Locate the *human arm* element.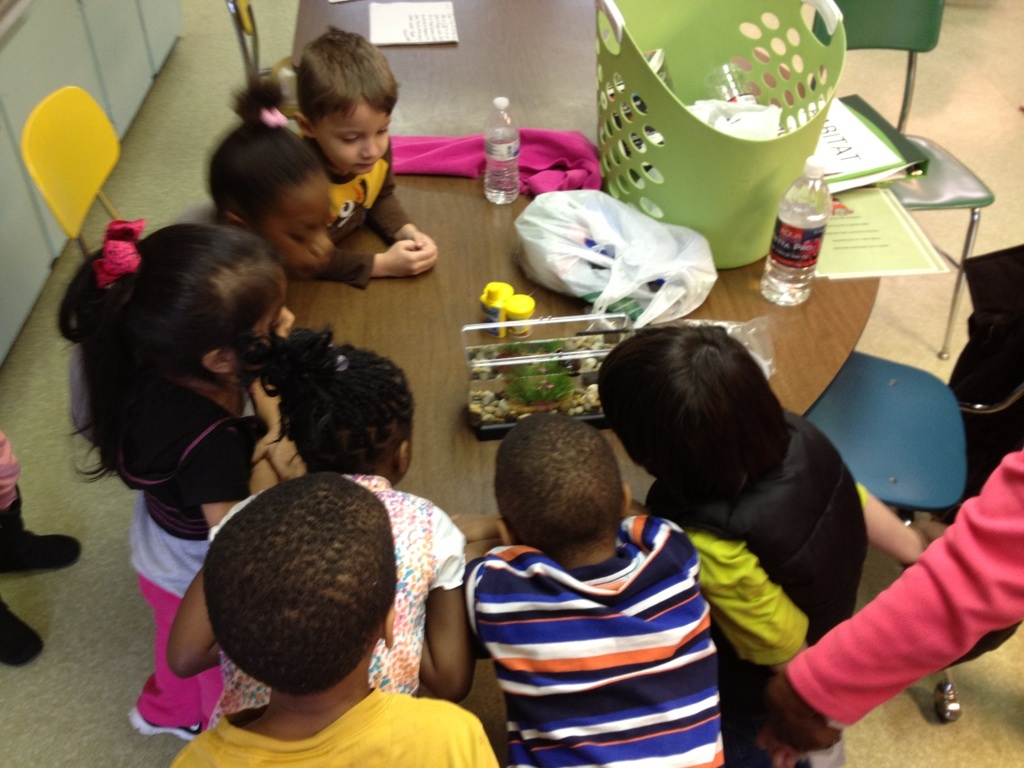
Element bbox: Rect(684, 528, 843, 678).
